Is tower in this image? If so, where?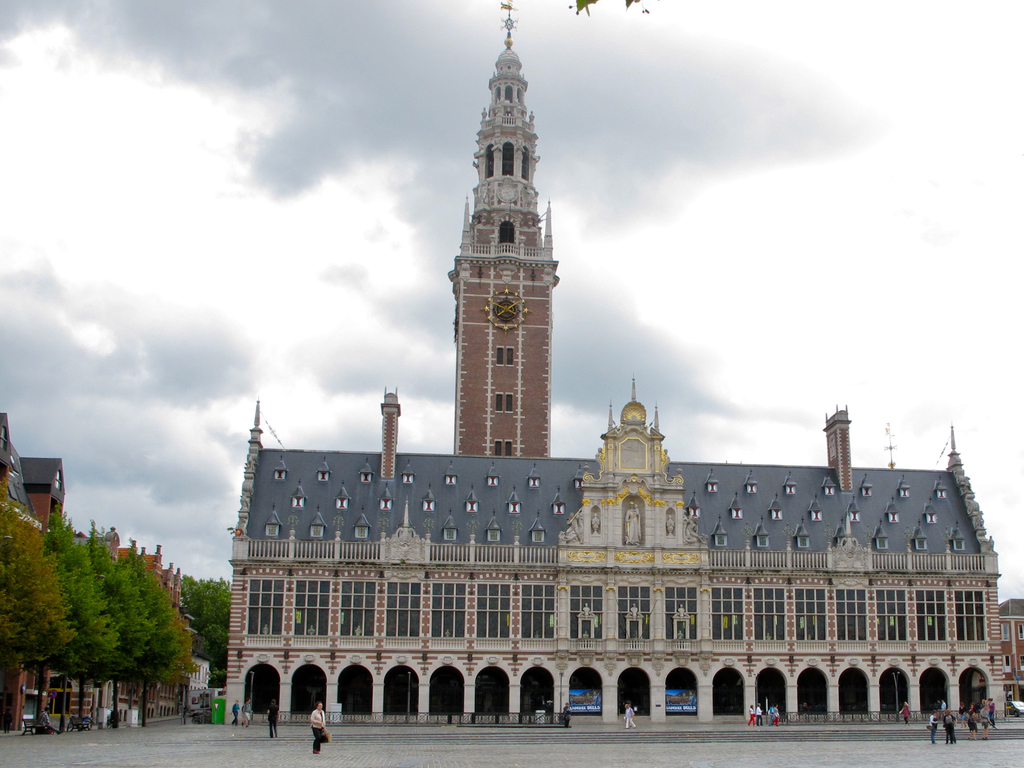
Yes, at (left=927, top=424, right=975, bottom=477).
